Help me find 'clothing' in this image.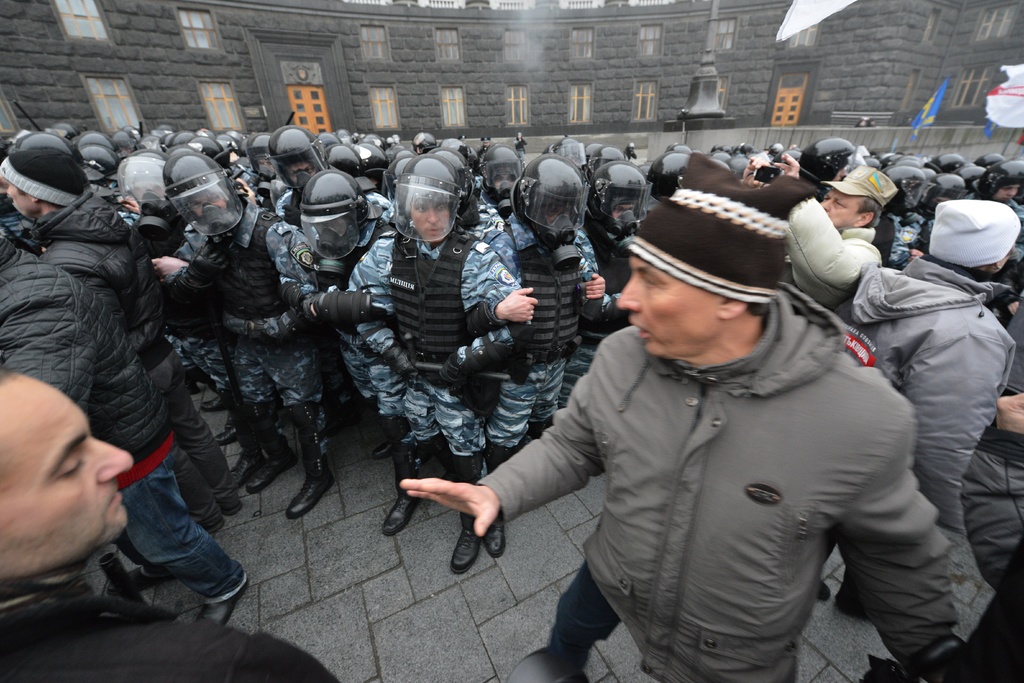
Found it: 22/177/259/612.
